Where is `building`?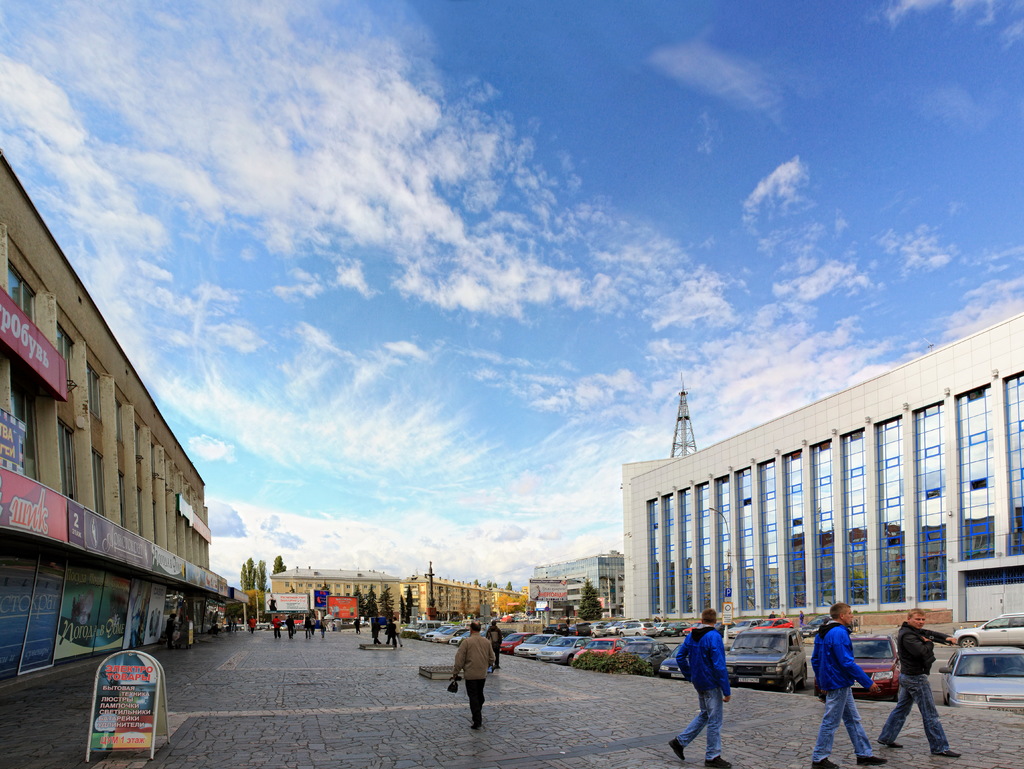
<bbox>0, 148, 205, 683</bbox>.
